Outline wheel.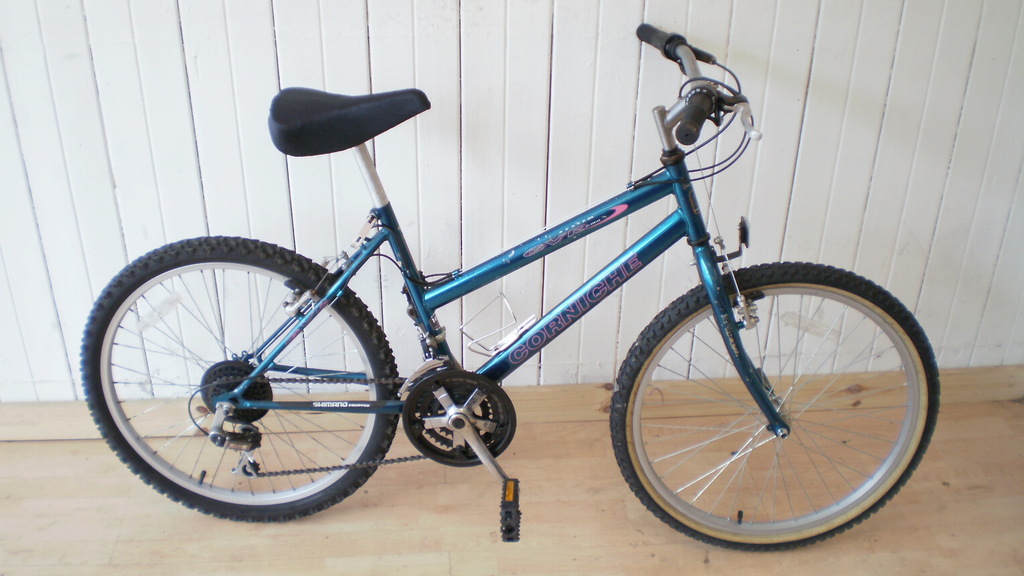
Outline: <region>75, 237, 407, 524</region>.
